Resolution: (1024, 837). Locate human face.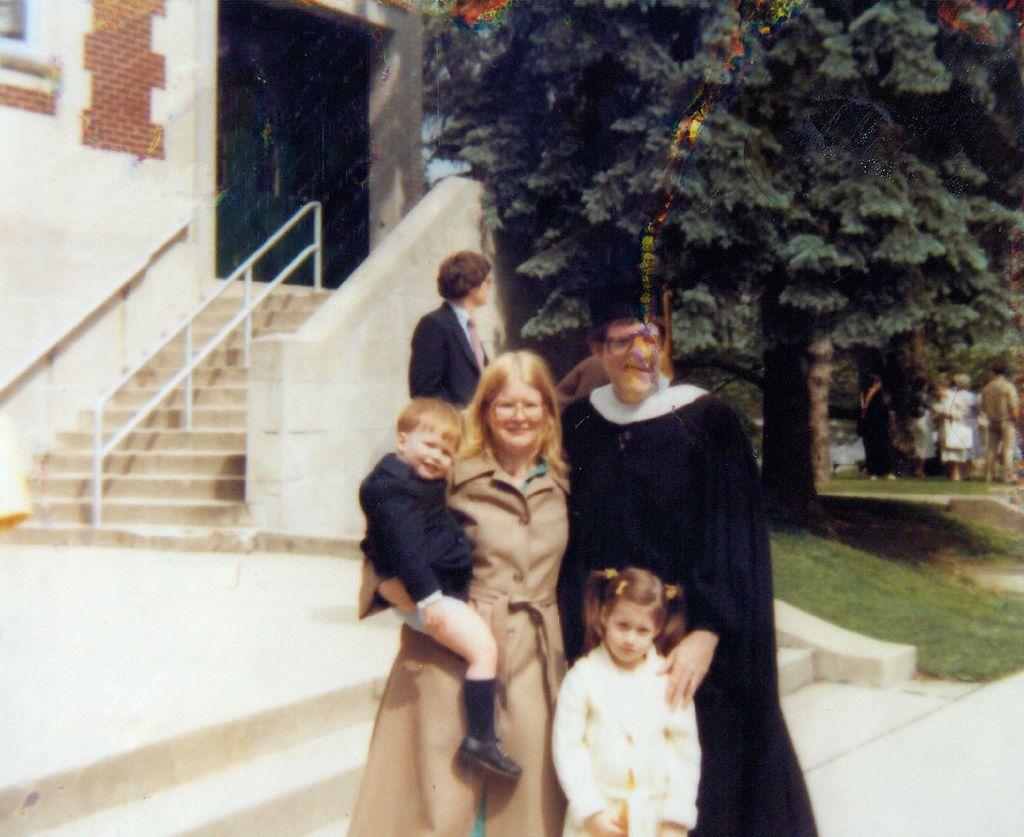
locate(406, 419, 458, 480).
